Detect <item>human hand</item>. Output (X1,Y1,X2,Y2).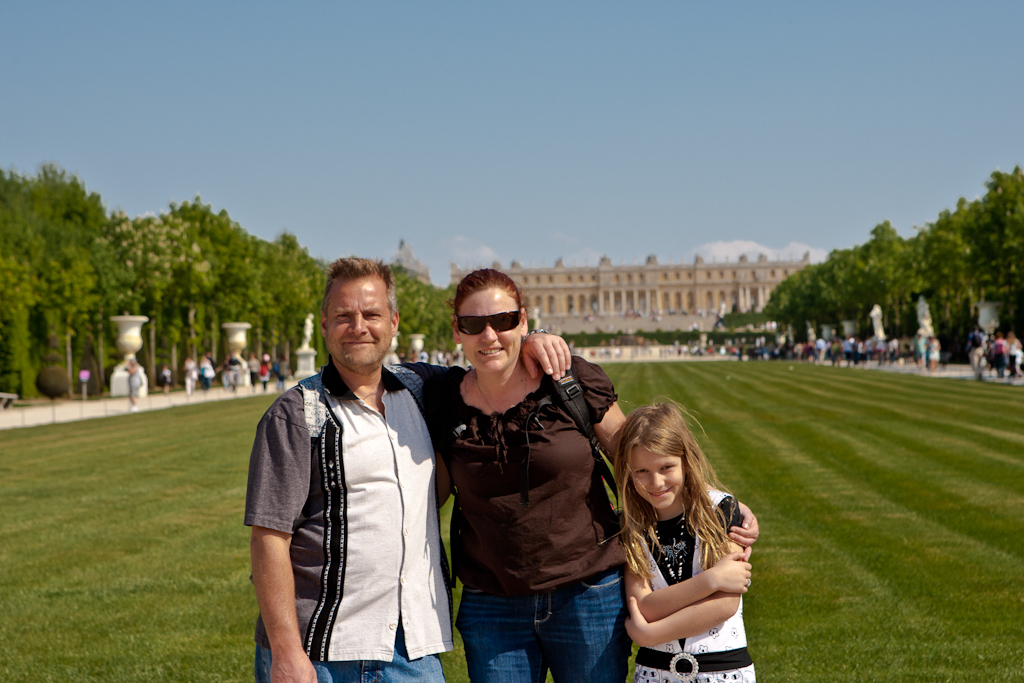
(713,550,754,593).
